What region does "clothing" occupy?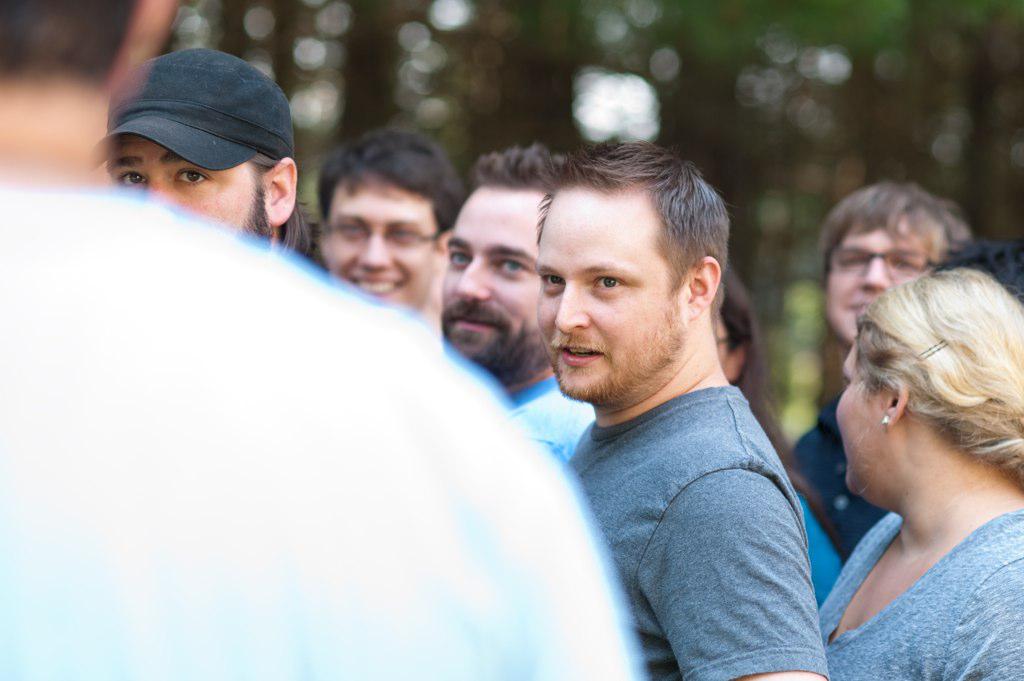
left=503, top=370, right=604, bottom=479.
